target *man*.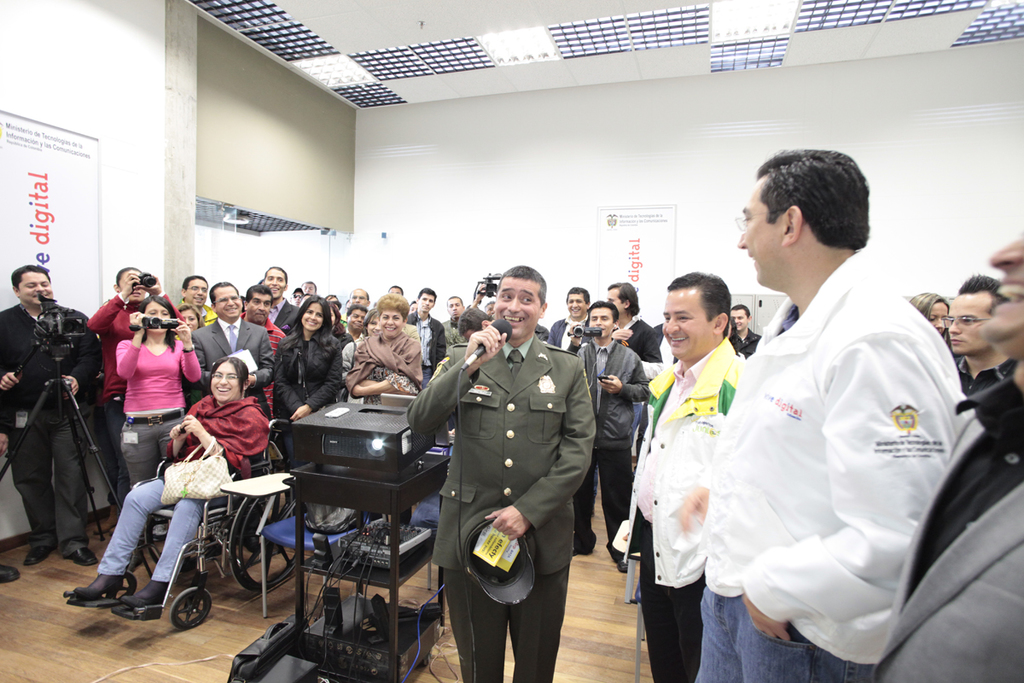
Target region: Rect(547, 283, 594, 353).
